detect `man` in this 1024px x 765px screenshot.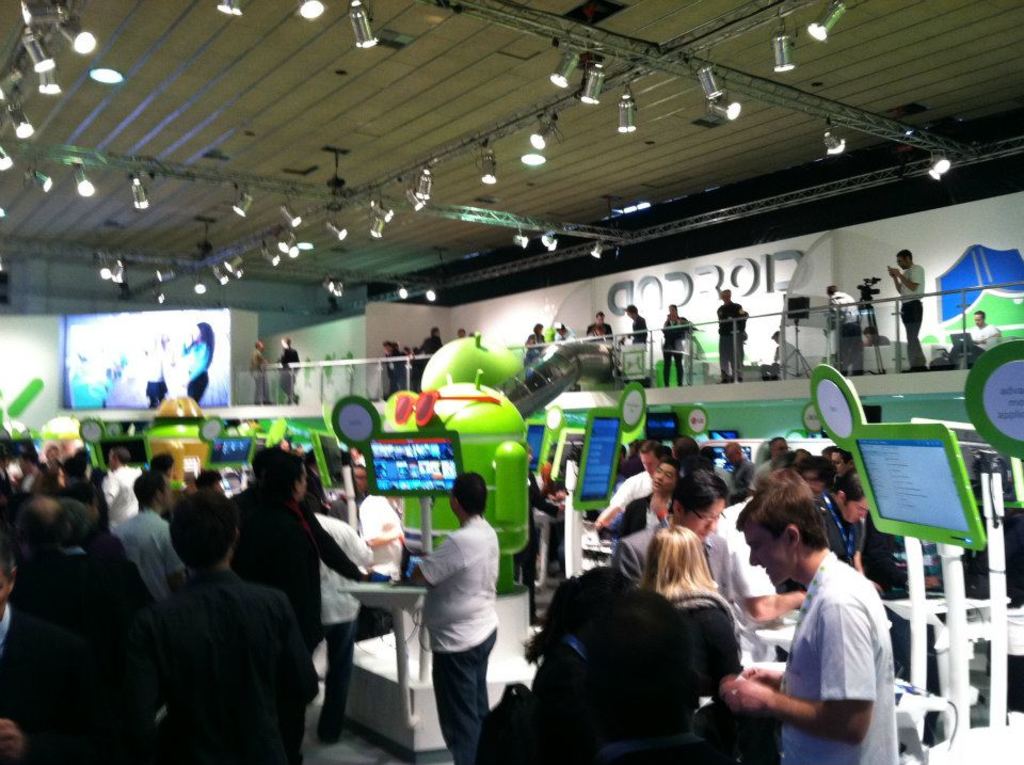
Detection: bbox(116, 468, 195, 596).
